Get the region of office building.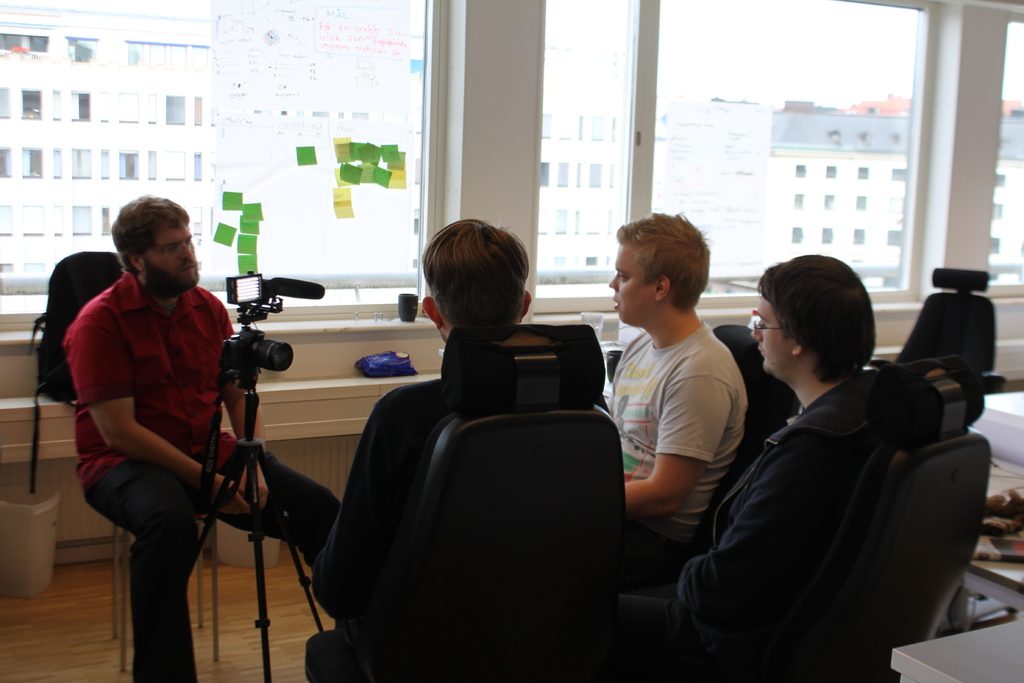
rect(0, 0, 1023, 682).
